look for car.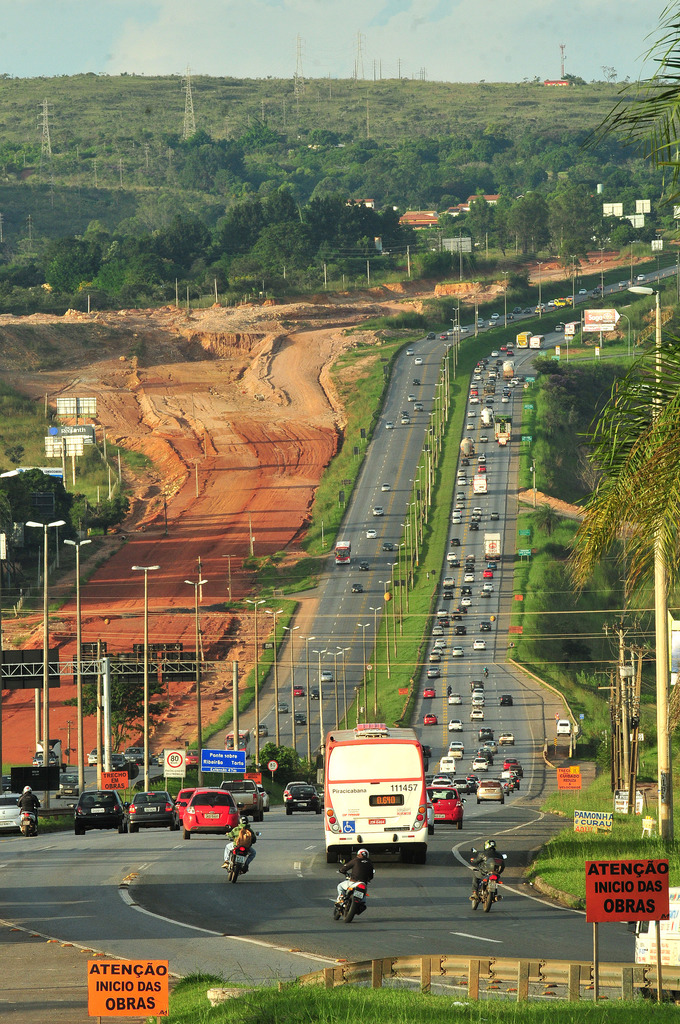
Found: 439 758 457 776.
